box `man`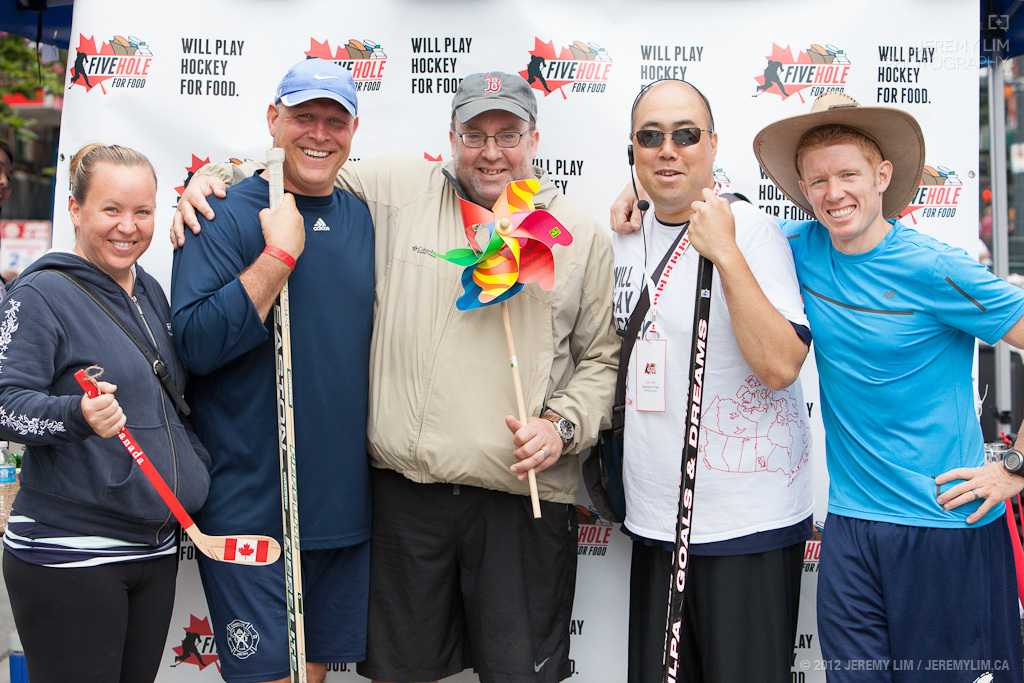
[744,80,1023,682]
